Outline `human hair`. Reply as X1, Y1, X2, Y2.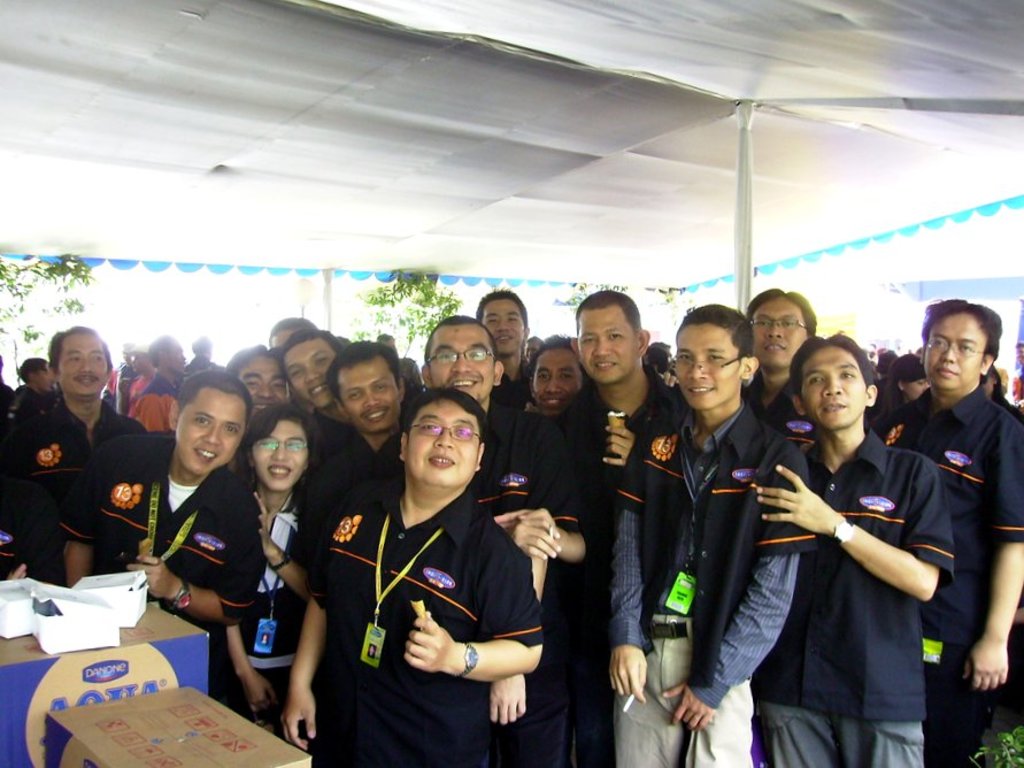
923, 297, 1002, 358.
